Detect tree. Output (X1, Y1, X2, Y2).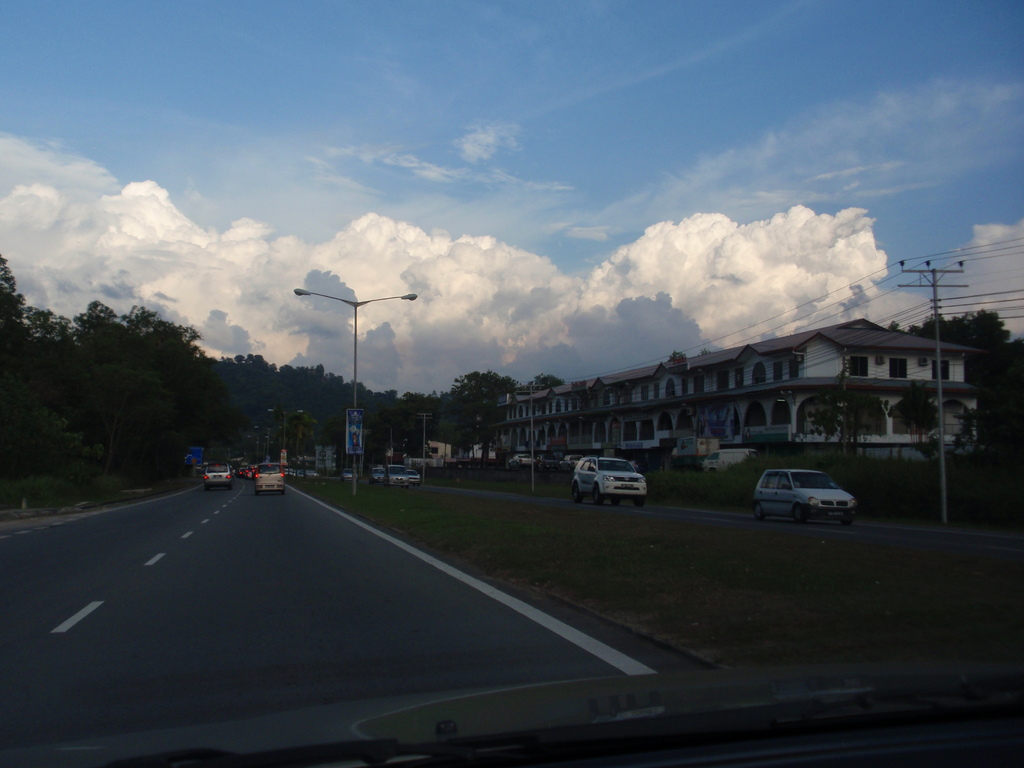
(895, 312, 1014, 405).
